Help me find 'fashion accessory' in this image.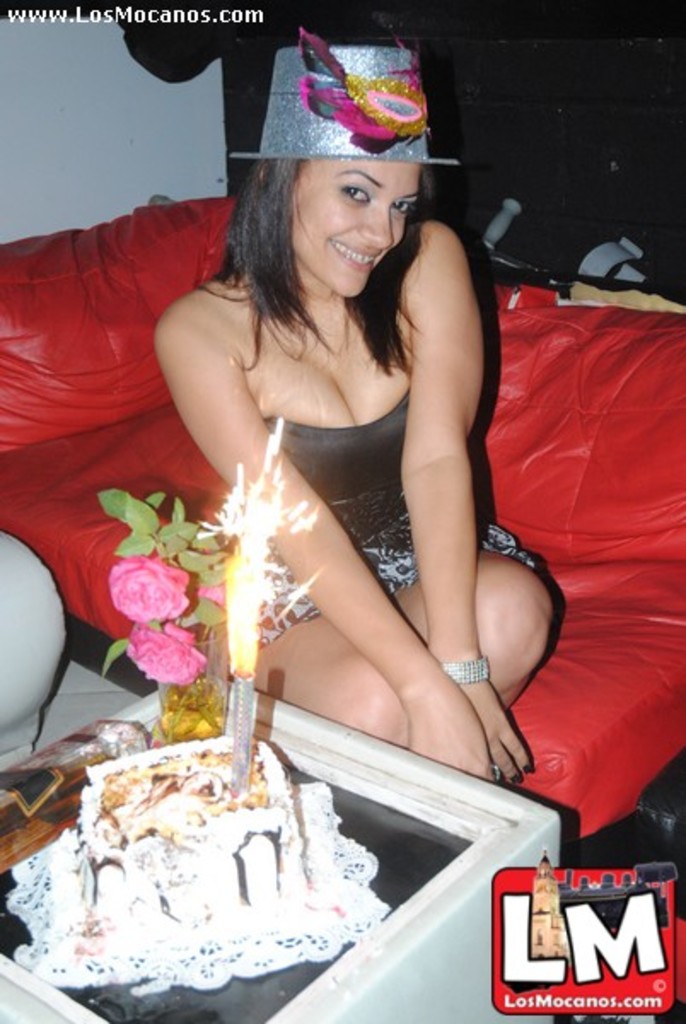
Found it: <box>442,652,493,686</box>.
